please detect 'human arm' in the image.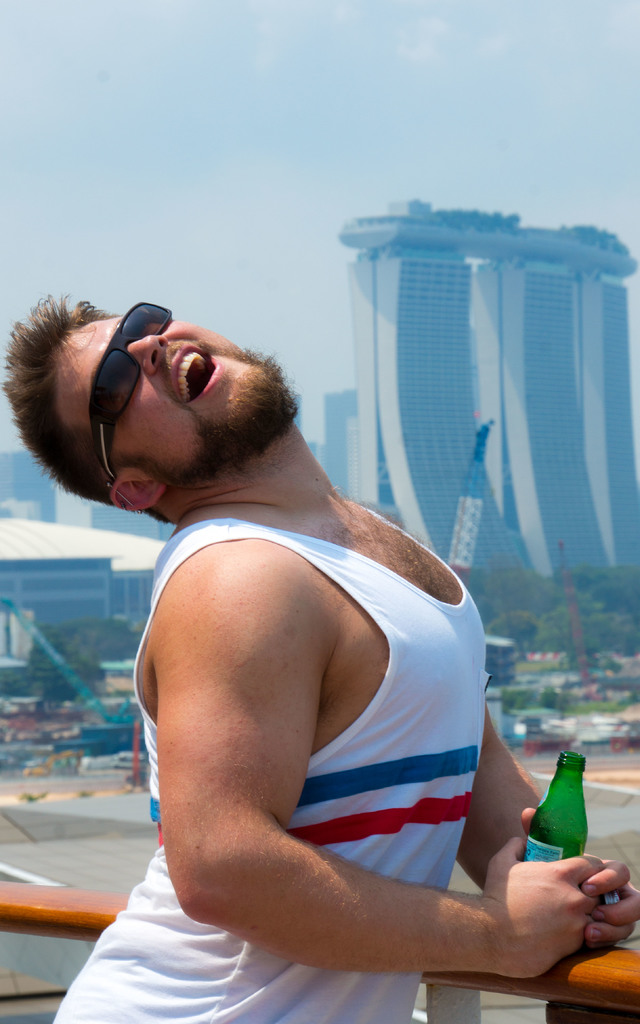
{"left": 163, "top": 532, "right": 520, "bottom": 975}.
